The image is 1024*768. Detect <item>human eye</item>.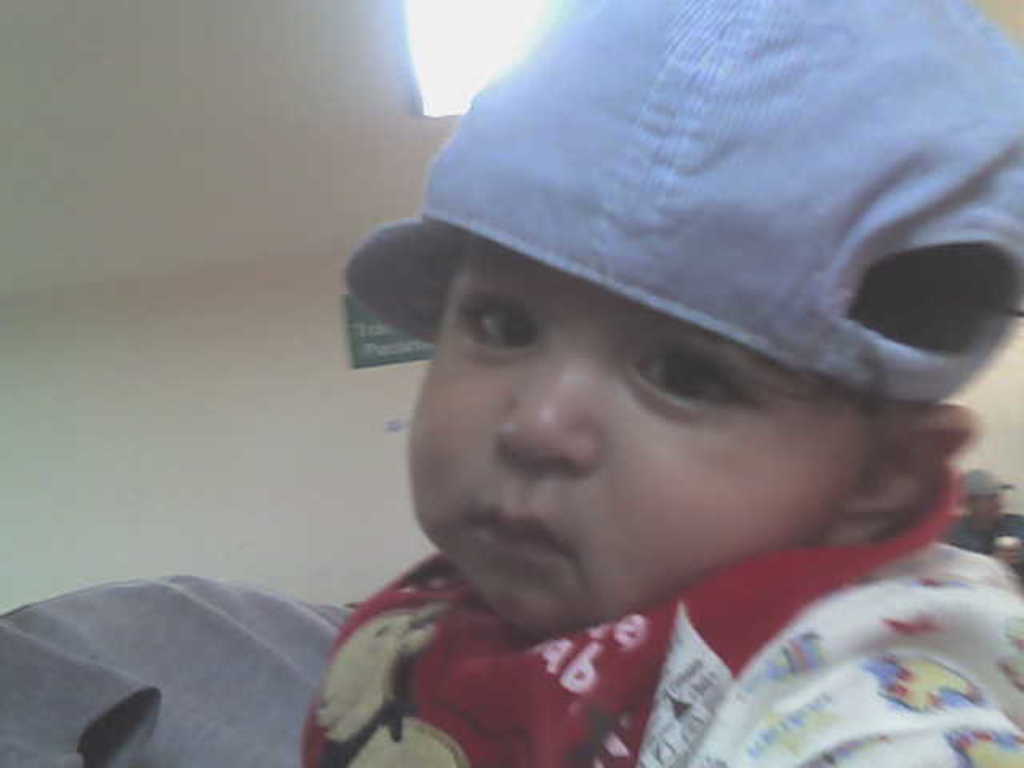
Detection: locate(632, 350, 765, 424).
